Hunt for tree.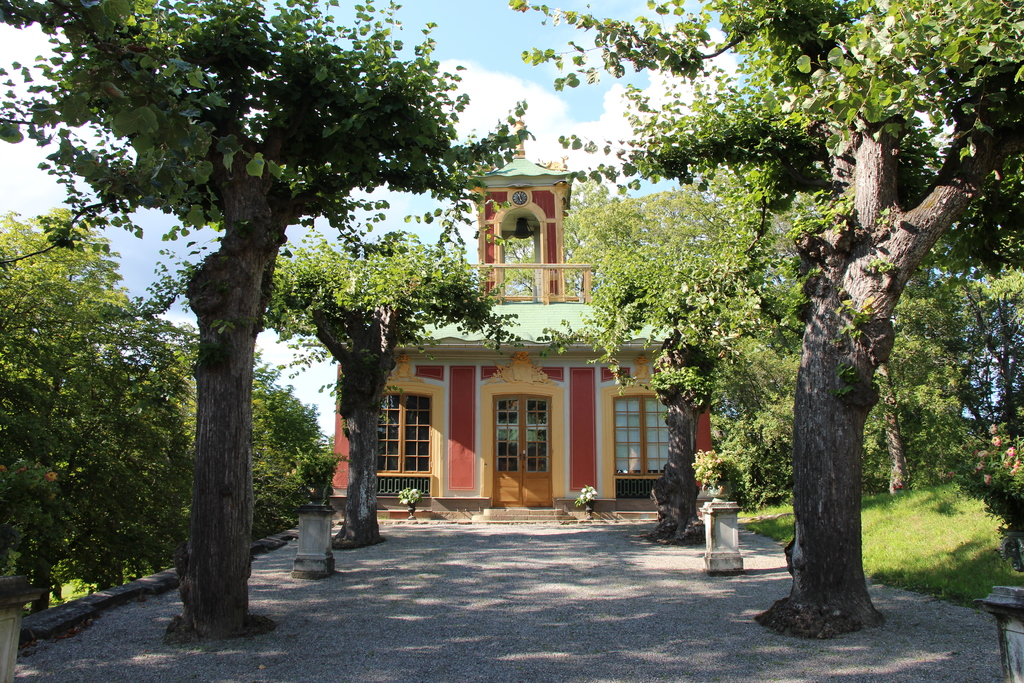
Hunted down at 257, 231, 524, 545.
